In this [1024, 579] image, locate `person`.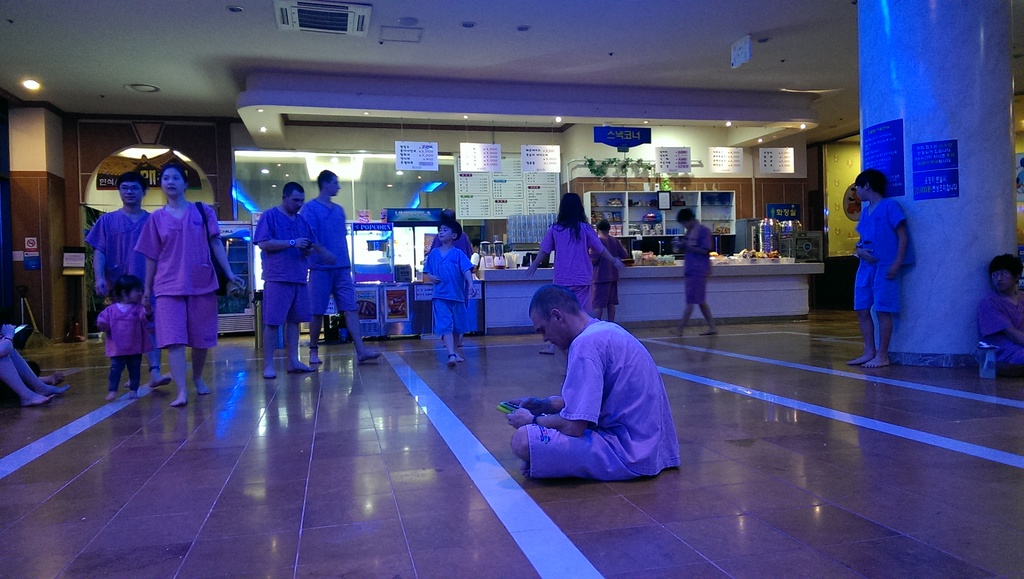
Bounding box: select_region(79, 164, 191, 389).
